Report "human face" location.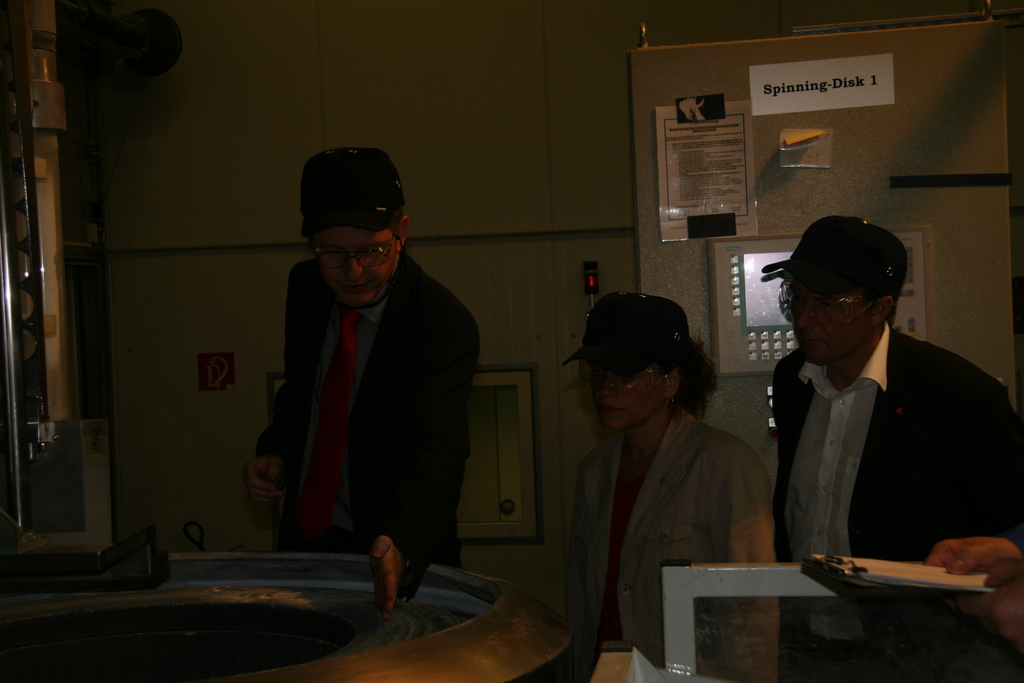
Report: pyautogui.locateOnScreen(308, 225, 399, 309).
